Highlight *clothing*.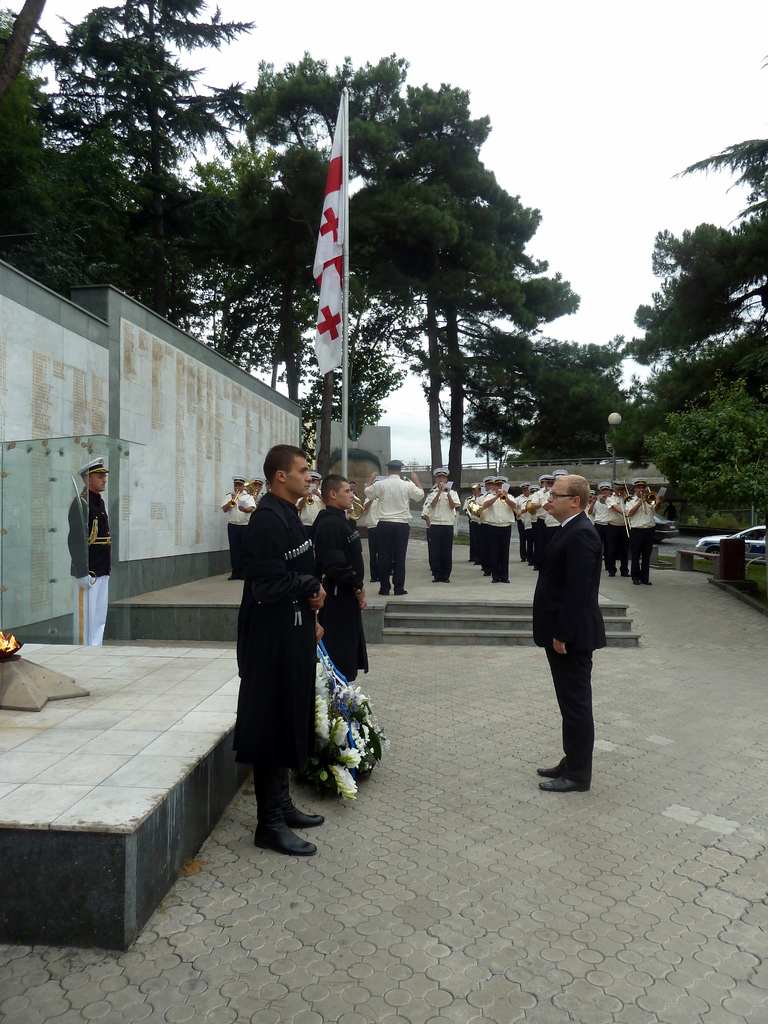
Highlighted region: BBox(67, 485, 114, 644).
